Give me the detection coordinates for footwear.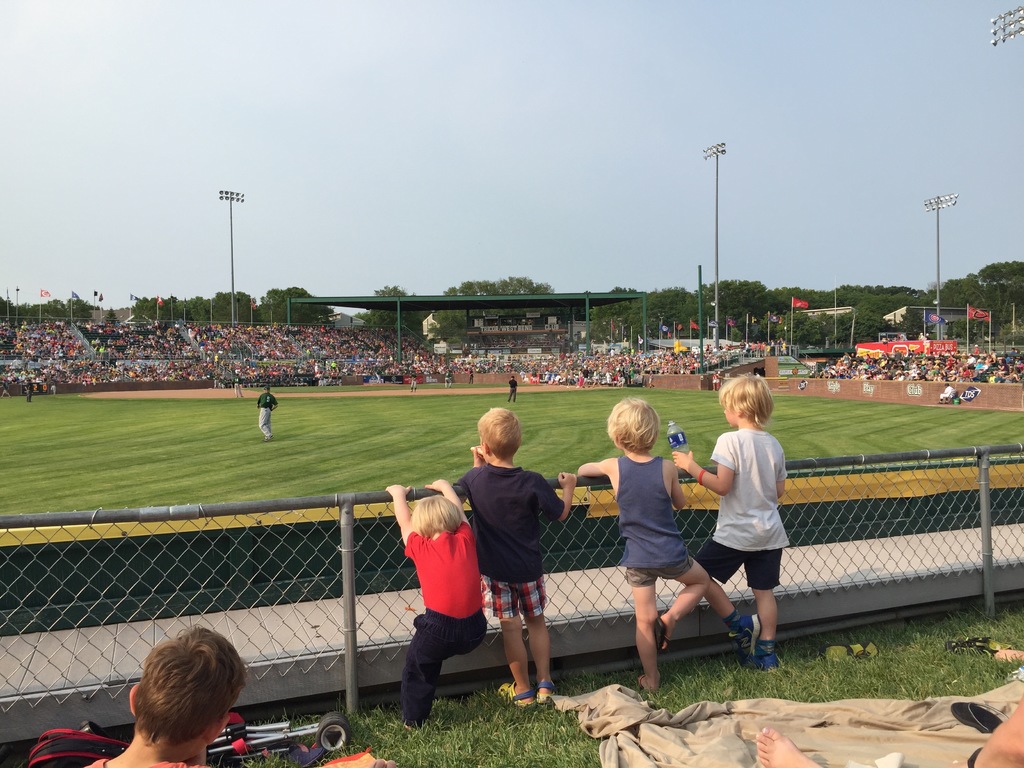
(653, 620, 675, 650).
